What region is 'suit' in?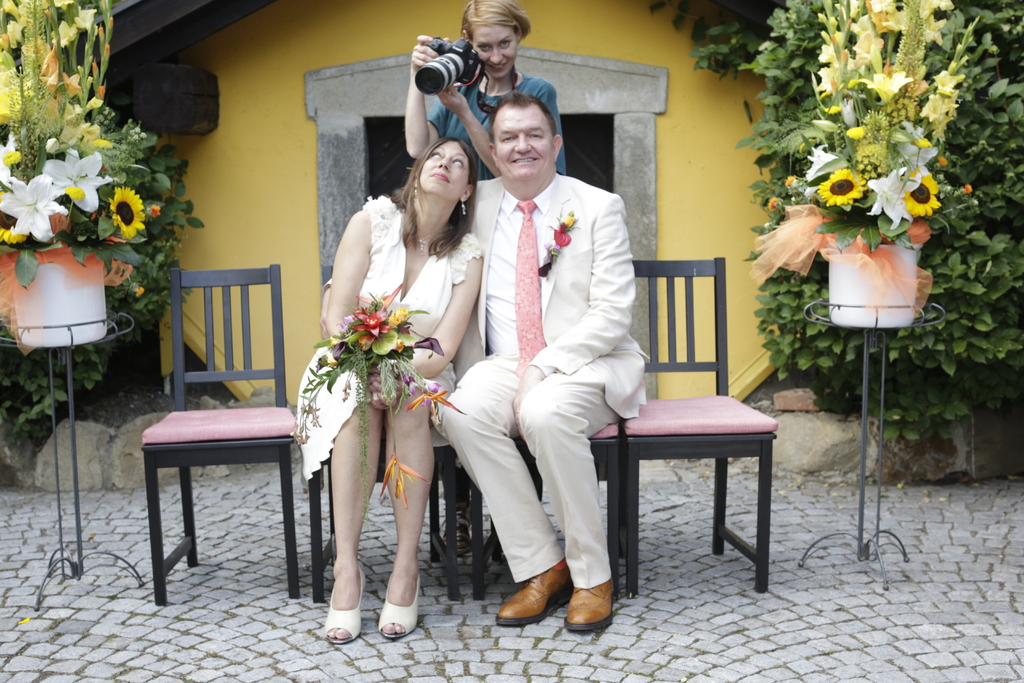
crop(441, 173, 652, 585).
